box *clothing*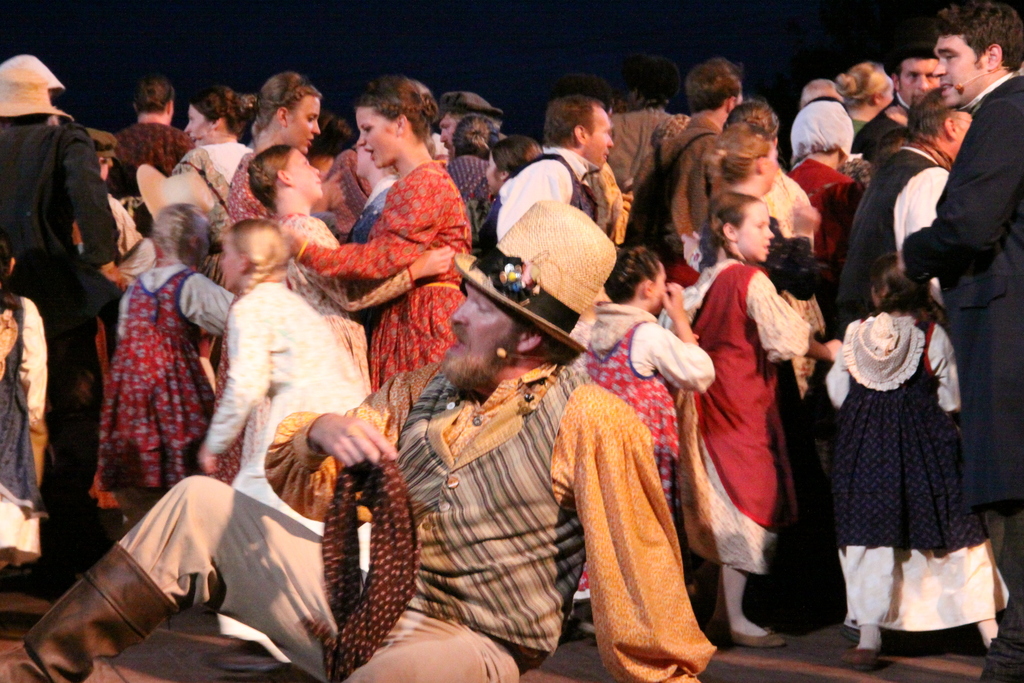
bbox(895, 70, 1023, 523)
